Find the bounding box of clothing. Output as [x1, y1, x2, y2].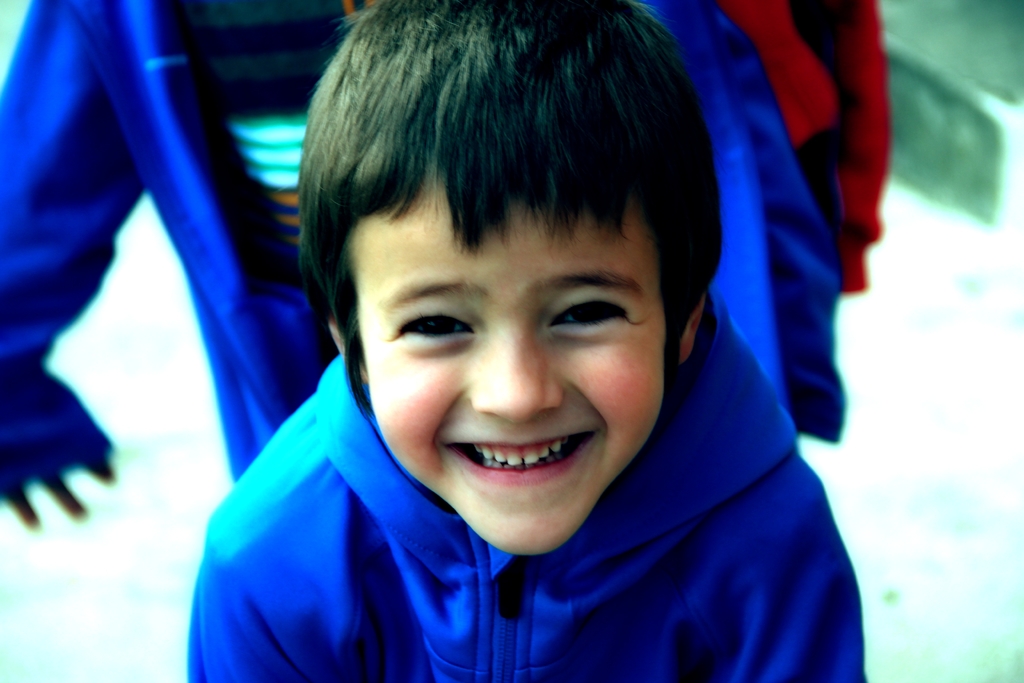
[0, 0, 844, 502].
